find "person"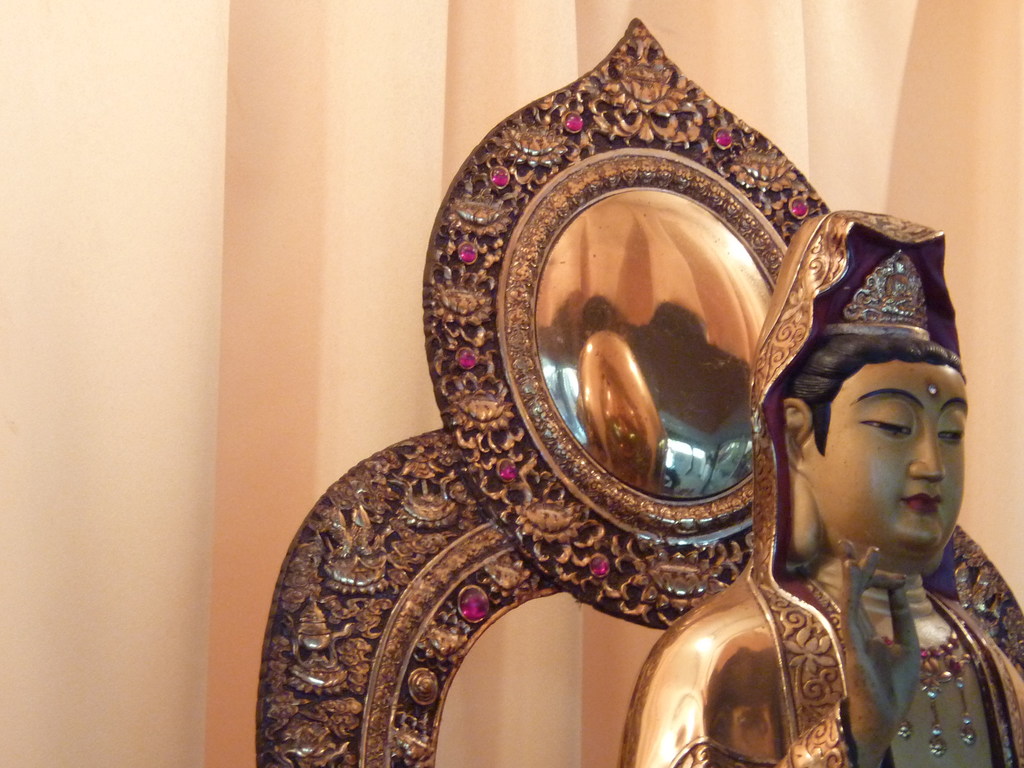
{"x1": 620, "y1": 218, "x2": 1021, "y2": 767}
